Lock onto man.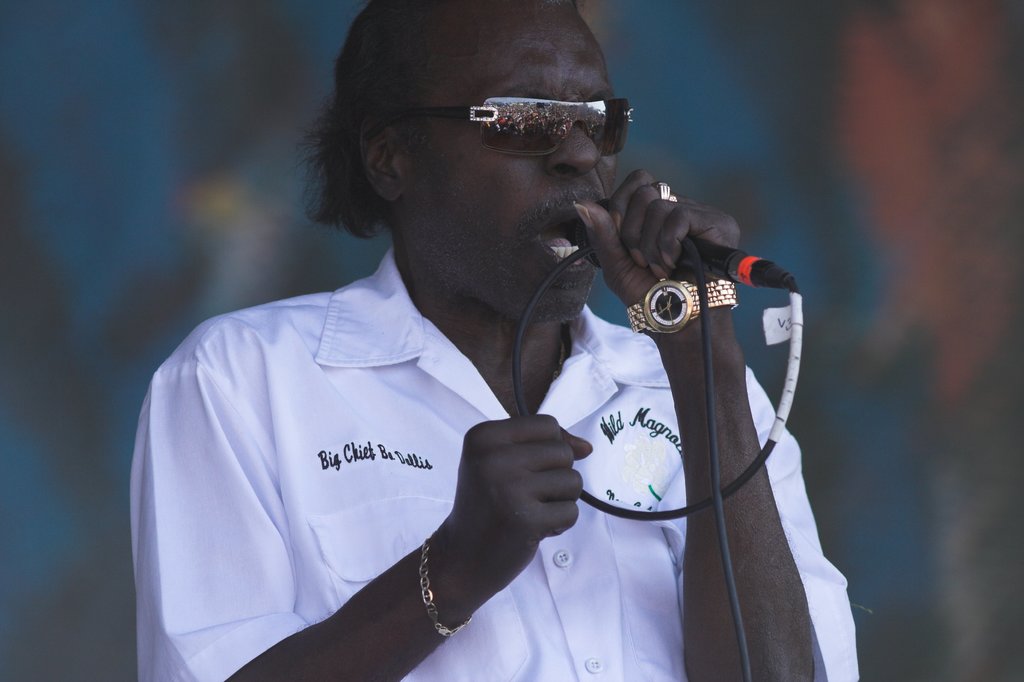
Locked: Rect(154, 24, 851, 677).
